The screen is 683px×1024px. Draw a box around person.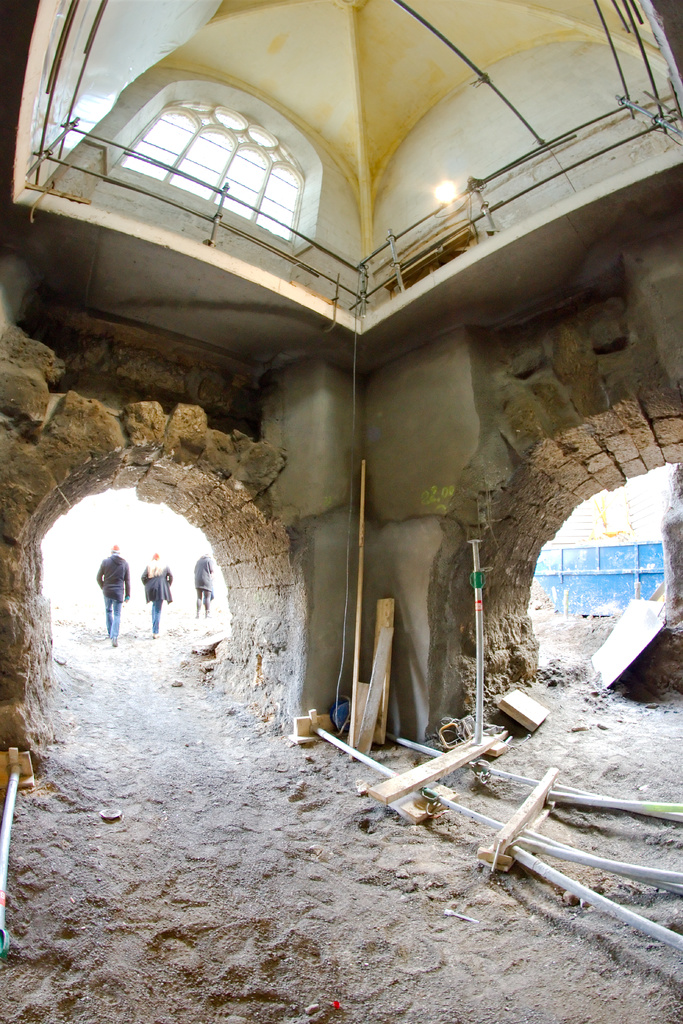
[143,548,176,633].
